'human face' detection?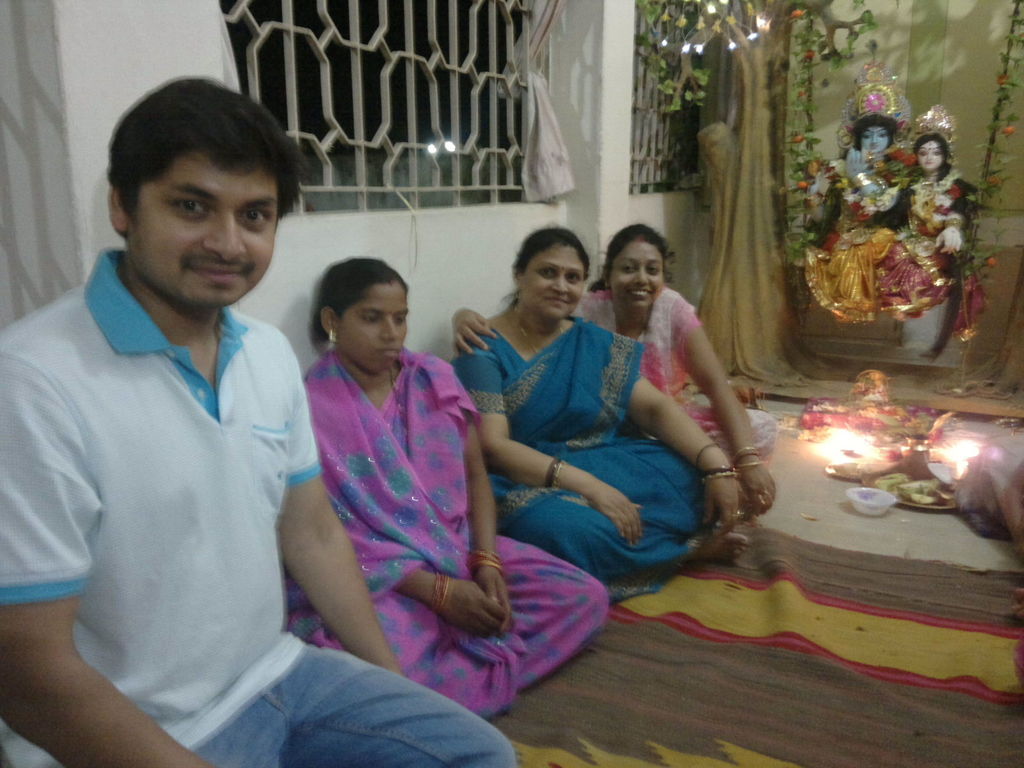
box(920, 139, 943, 169)
